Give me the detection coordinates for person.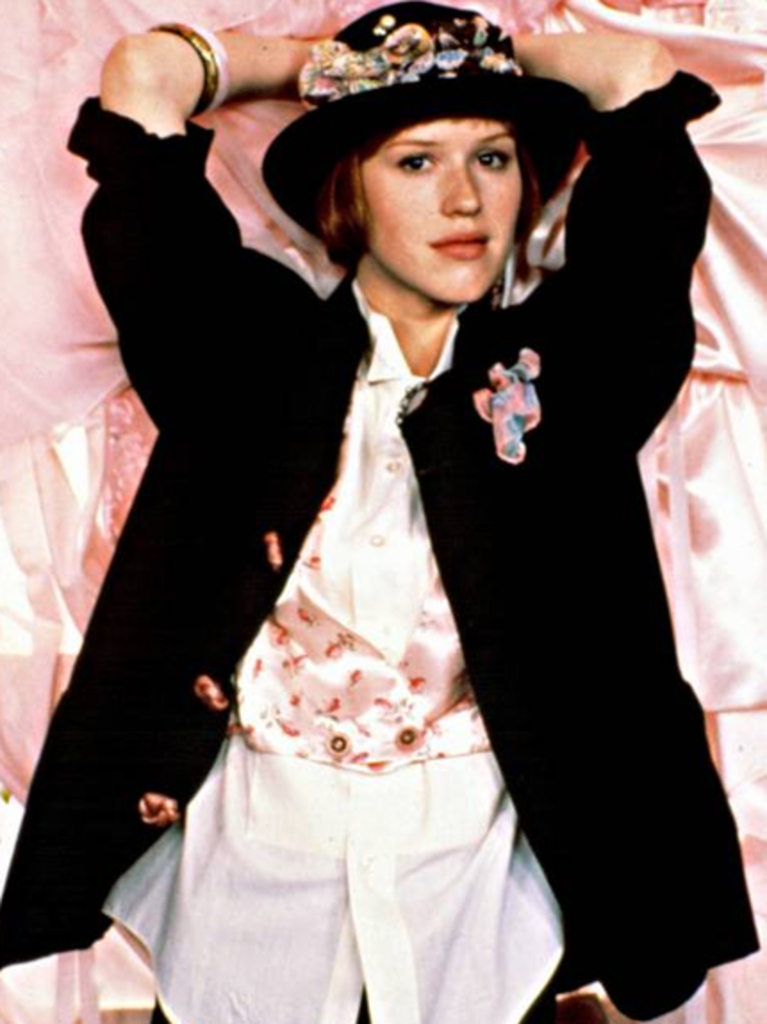
bbox(59, 2, 731, 979).
